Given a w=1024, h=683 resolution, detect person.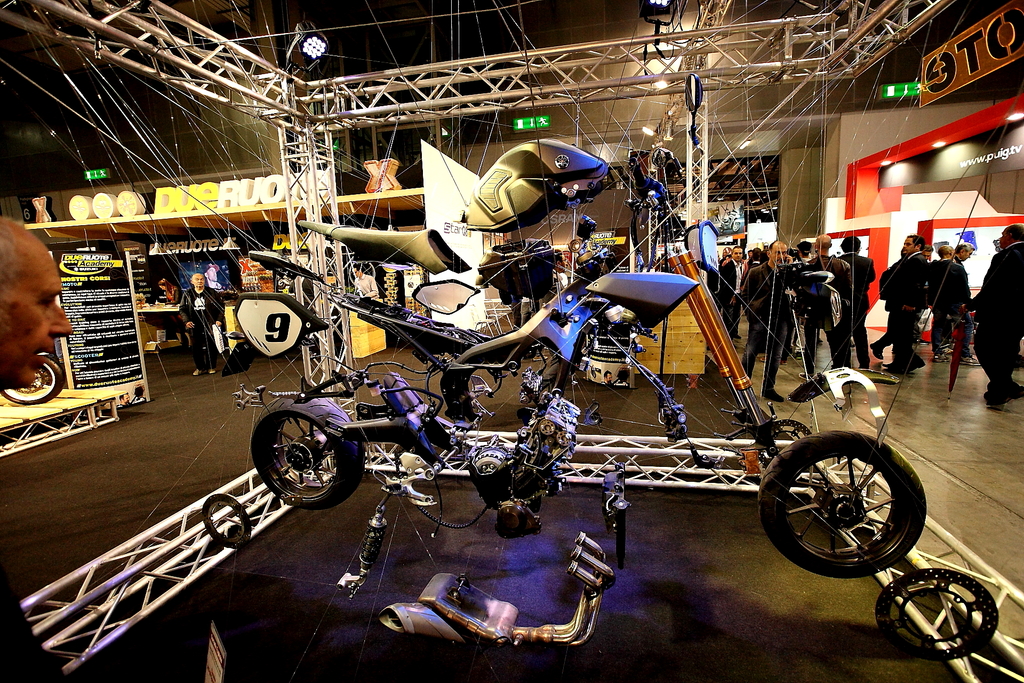
(left=945, top=242, right=975, bottom=266).
